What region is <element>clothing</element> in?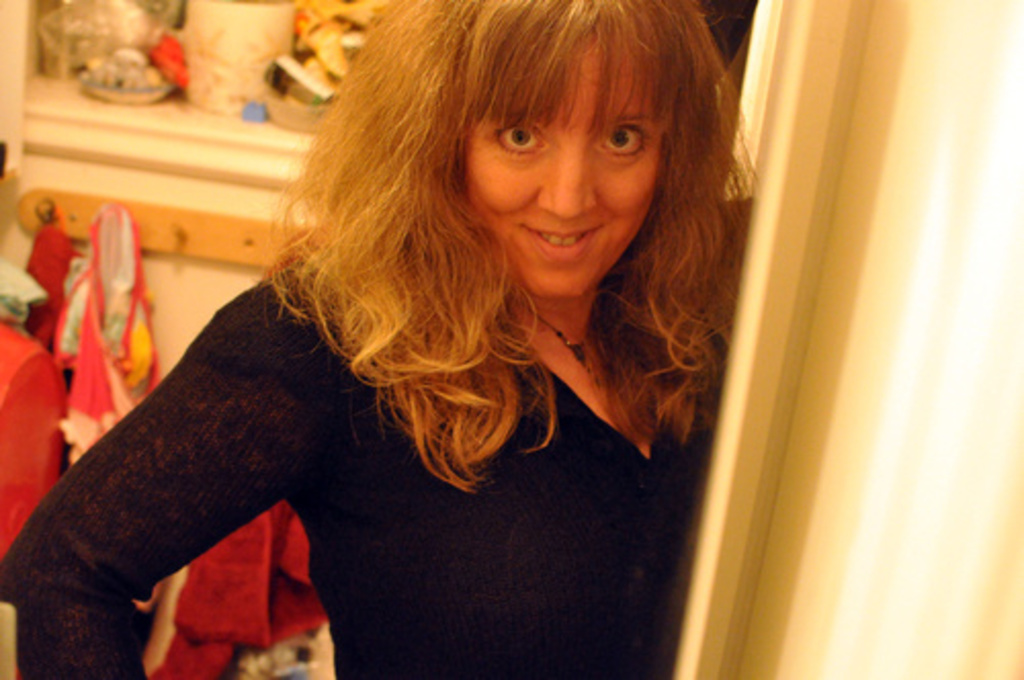
left=0, top=135, right=780, bottom=678.
